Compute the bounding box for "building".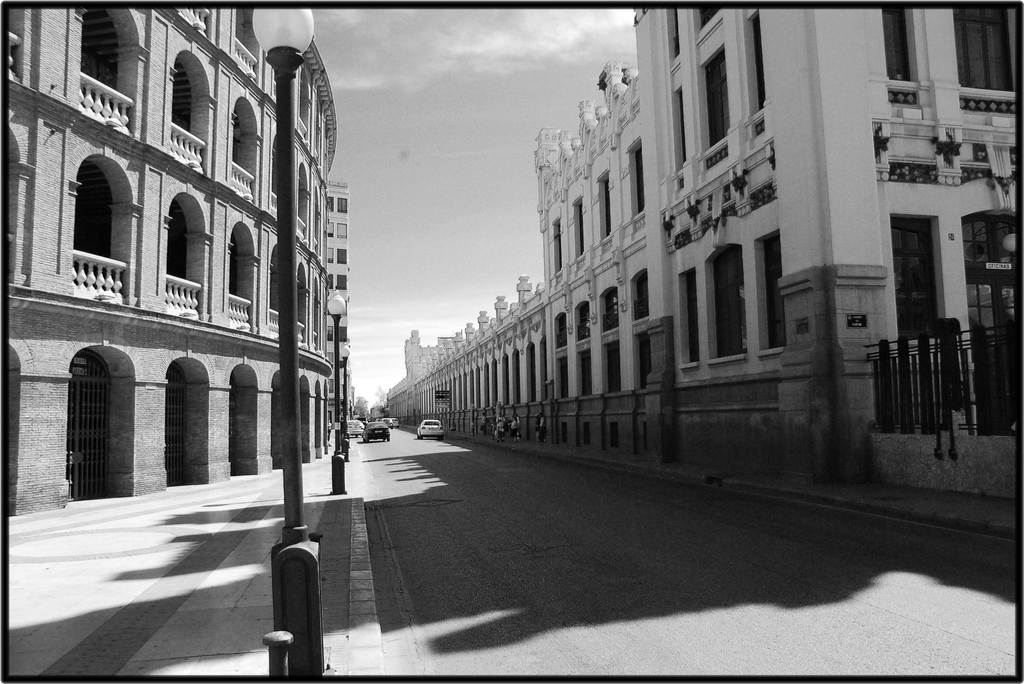
rect(0, 6, 334, 515).
